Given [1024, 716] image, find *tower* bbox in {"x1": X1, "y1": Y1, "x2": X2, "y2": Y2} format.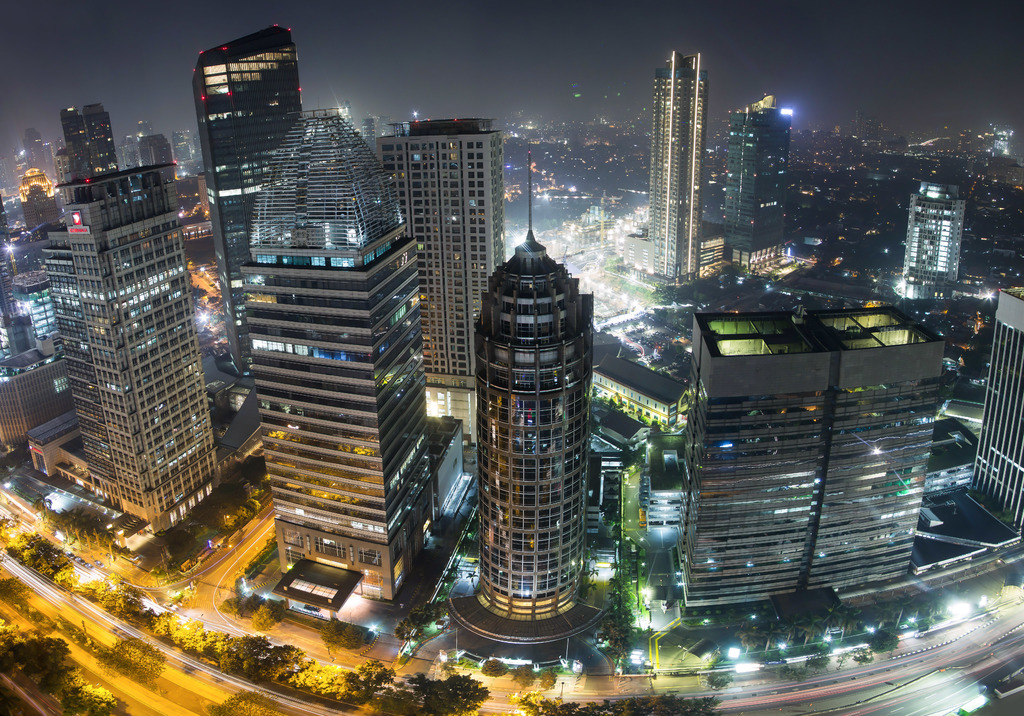
{"x1": 976, "y1": 291, "x2": 1023, "y2": 537}.
